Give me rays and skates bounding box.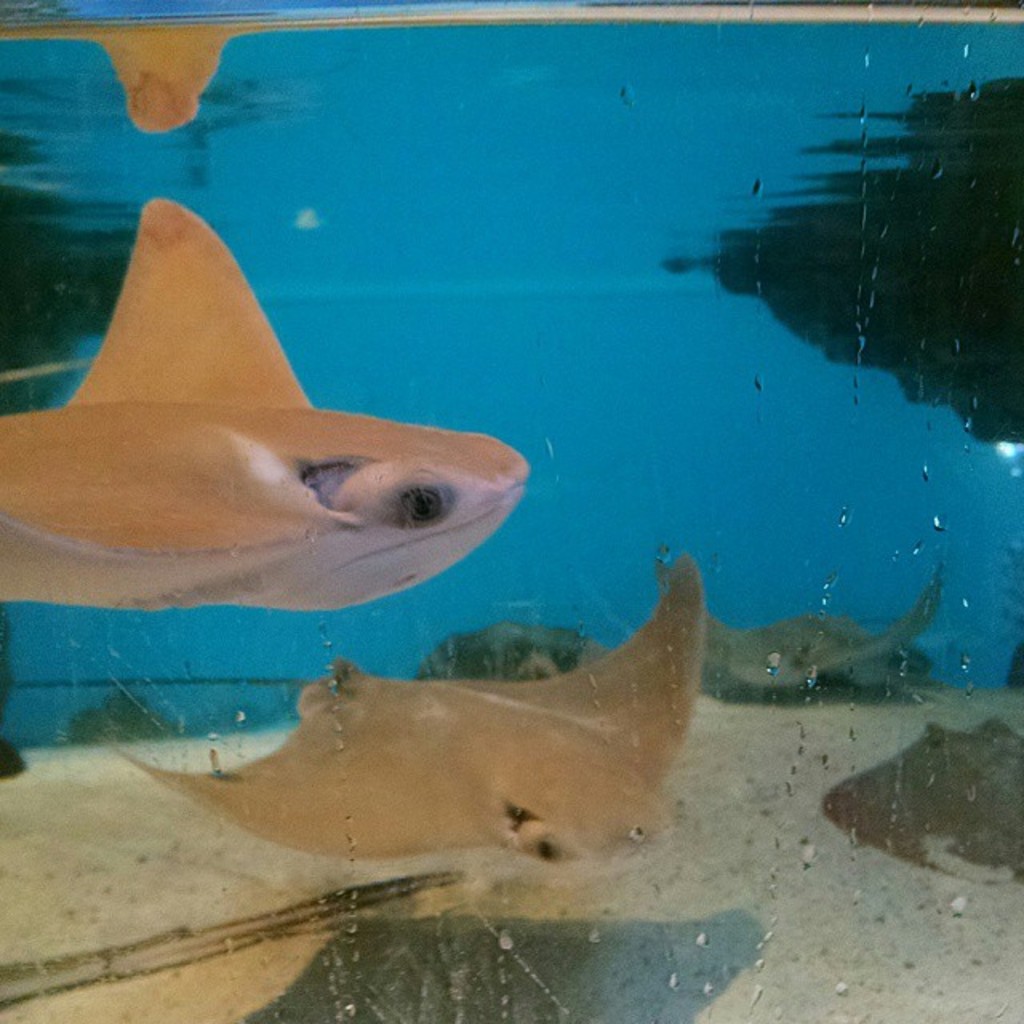
rect(0, 194, 536, 621).
